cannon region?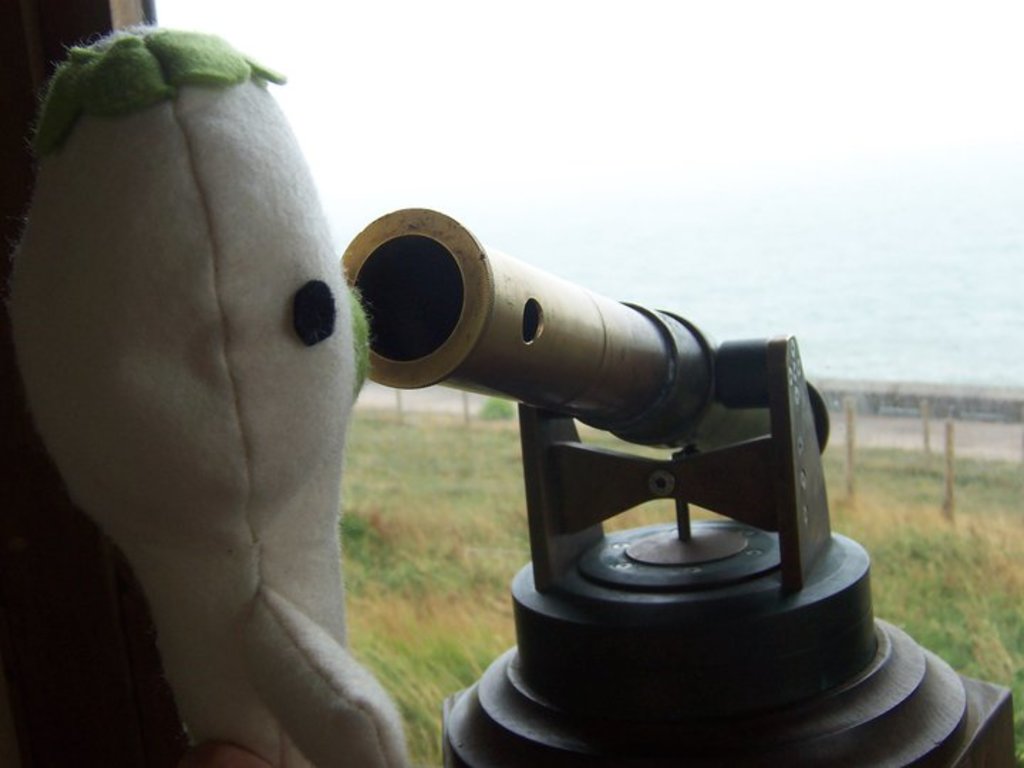
{"x1": 338, "y1": 206, "x2": 829, "y2": 596}
